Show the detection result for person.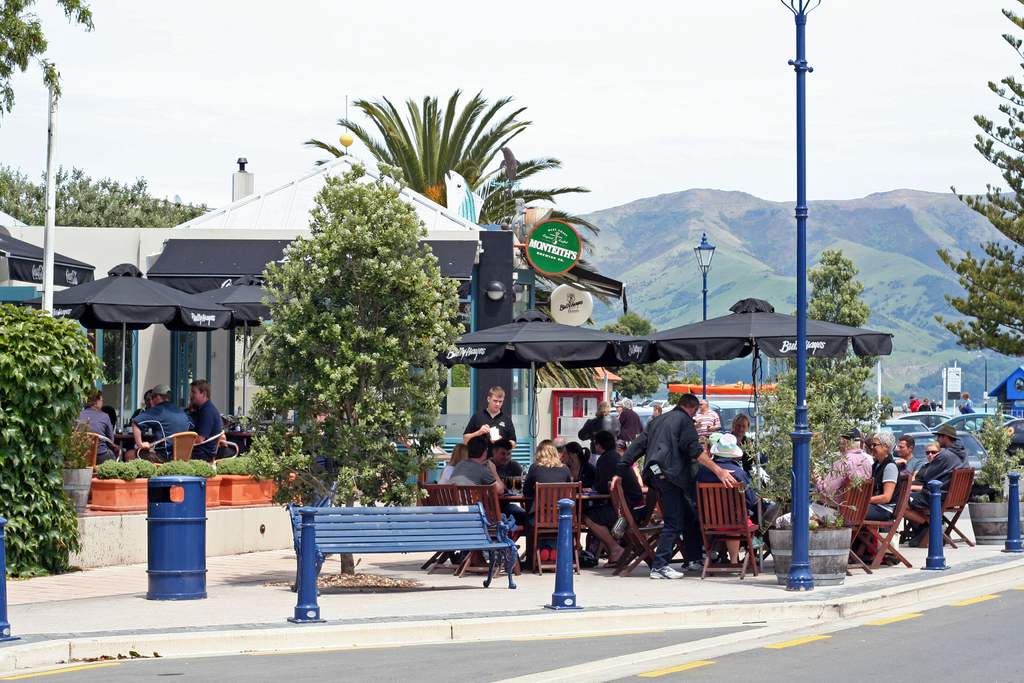
locate(893, 438, 931, 540).
